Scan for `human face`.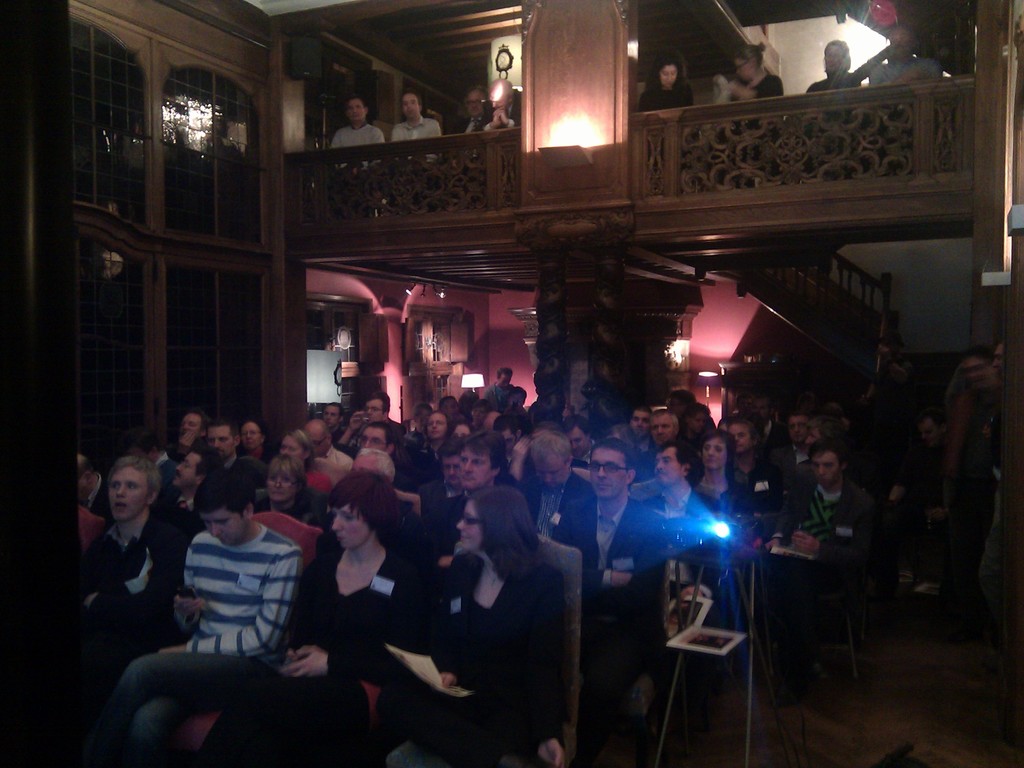
Scan result: pyautogui.locateOnScreen(324, 408, 340, 430).
